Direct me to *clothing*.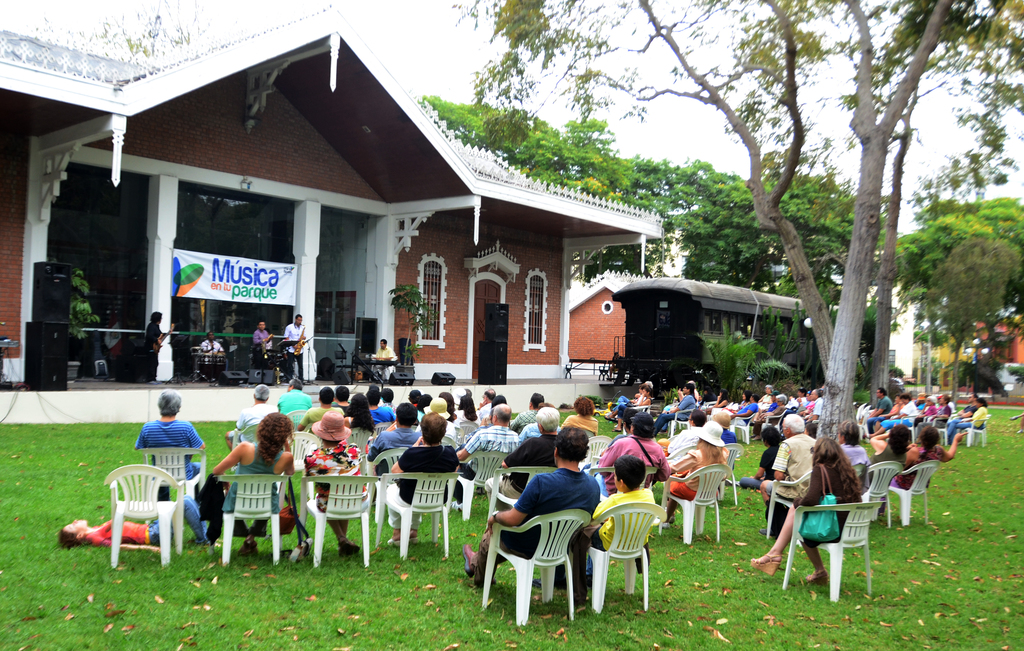
Direction: [left=731, top=401, right=755, bottom=426].
